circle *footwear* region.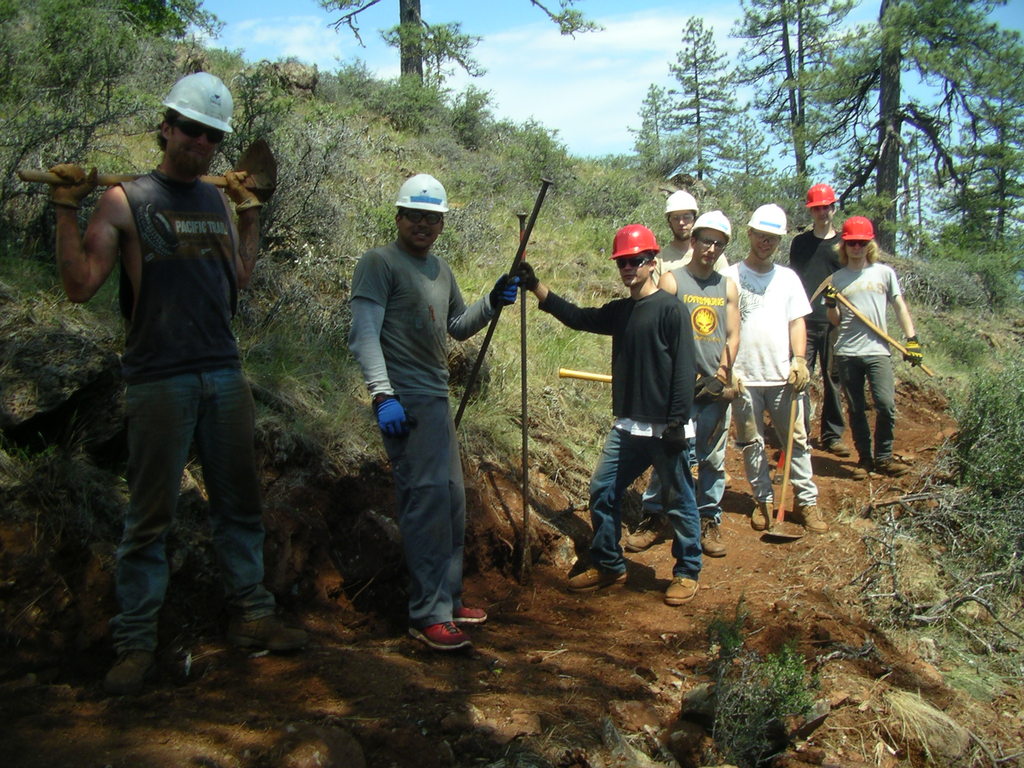
Region: BBox(451, 602, 486, 622).
